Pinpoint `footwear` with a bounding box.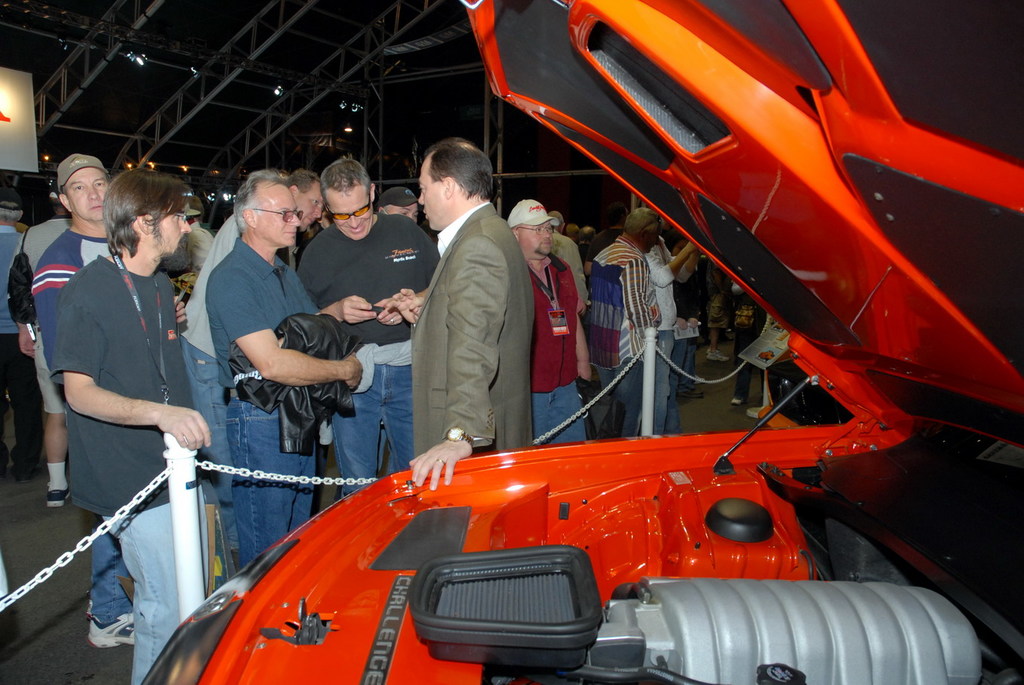
bbox=(695, 375, 705, 384).
